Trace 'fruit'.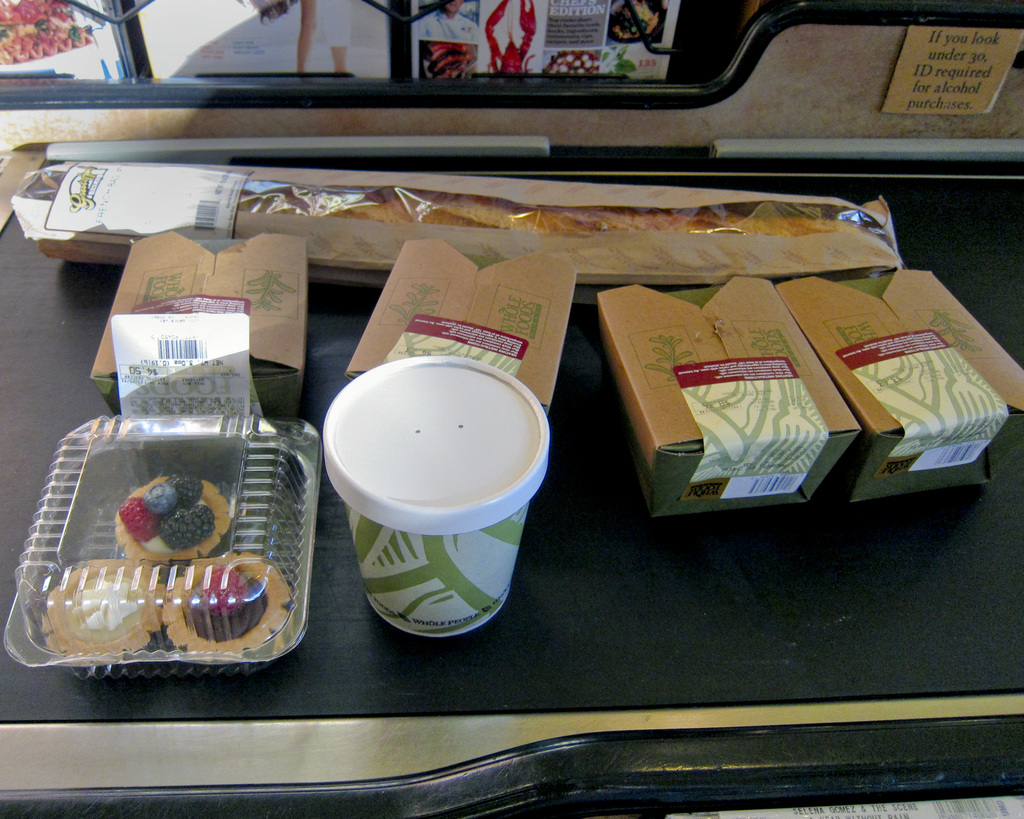
Traced to 140/484/177/520.
